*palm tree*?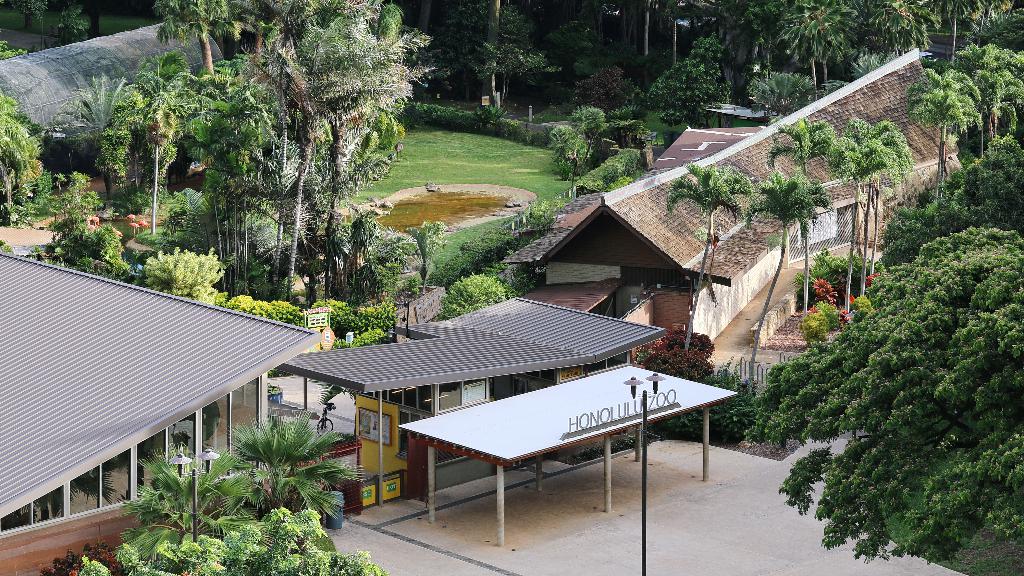
[x1=681, y1=153, x2=755, y2=271]
